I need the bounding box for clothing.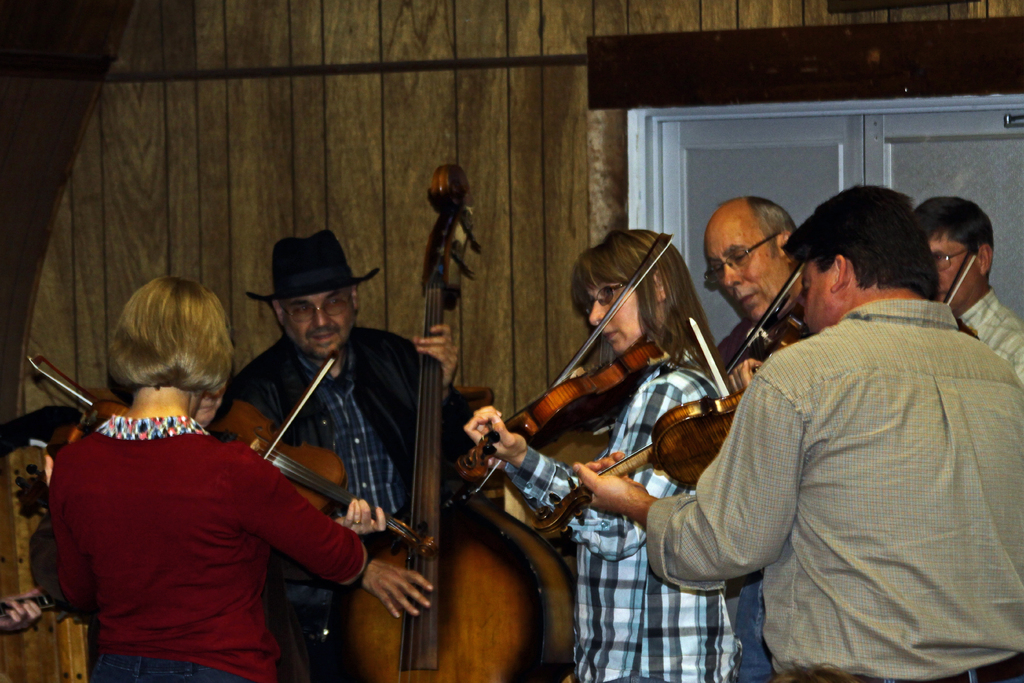
Here it is: bbox=(220, 327, 467, 682).
